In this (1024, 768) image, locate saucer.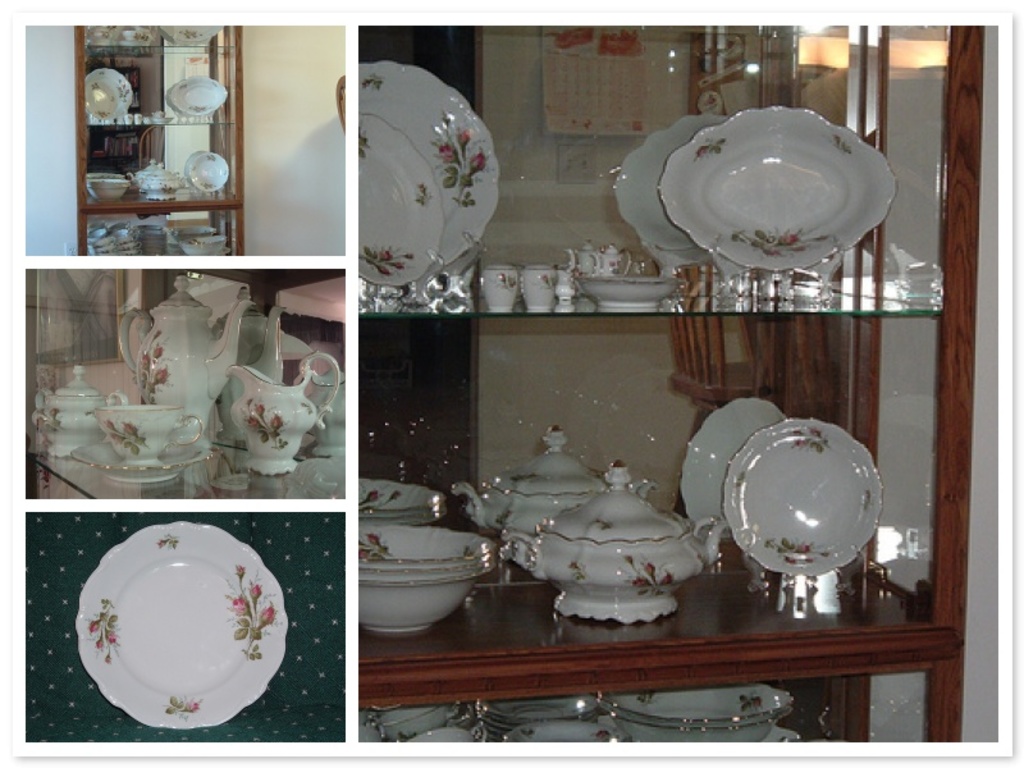
Bounding box: locate(188, 151, 232, 191).
